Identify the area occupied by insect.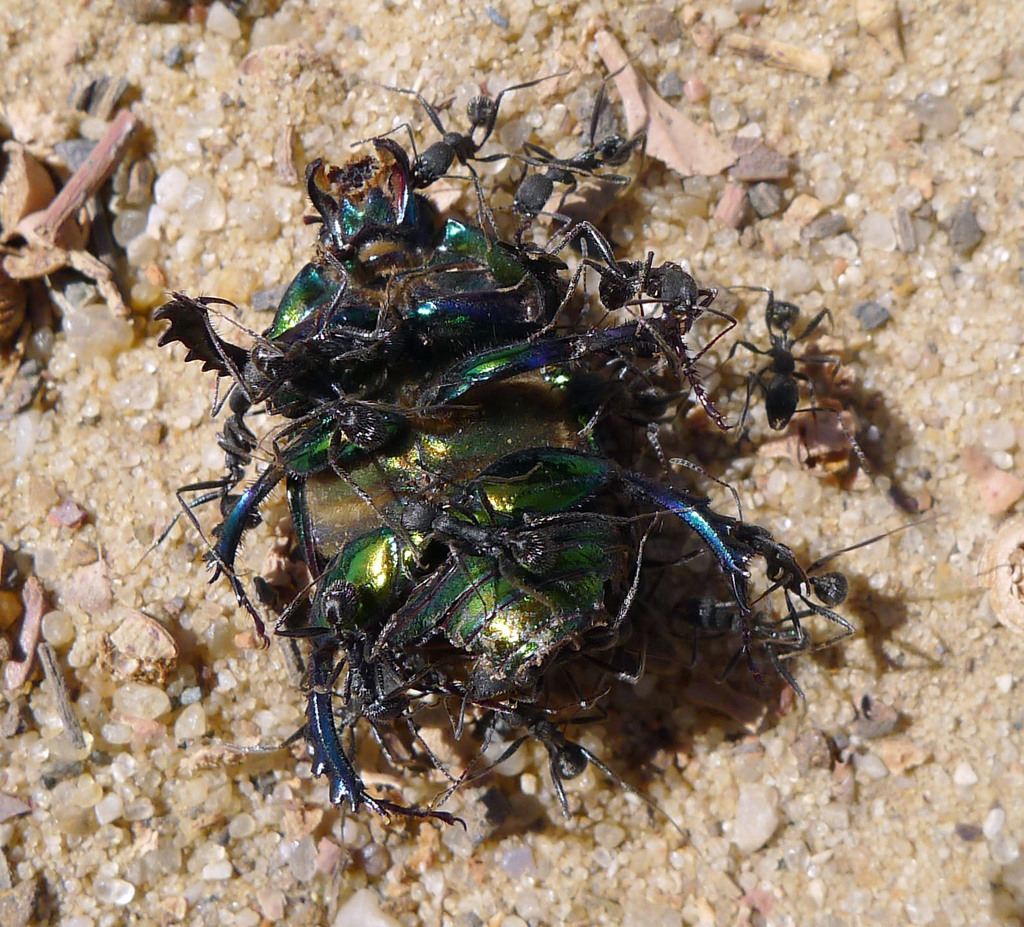
Area: Rect(141, 367, 278, 593).
